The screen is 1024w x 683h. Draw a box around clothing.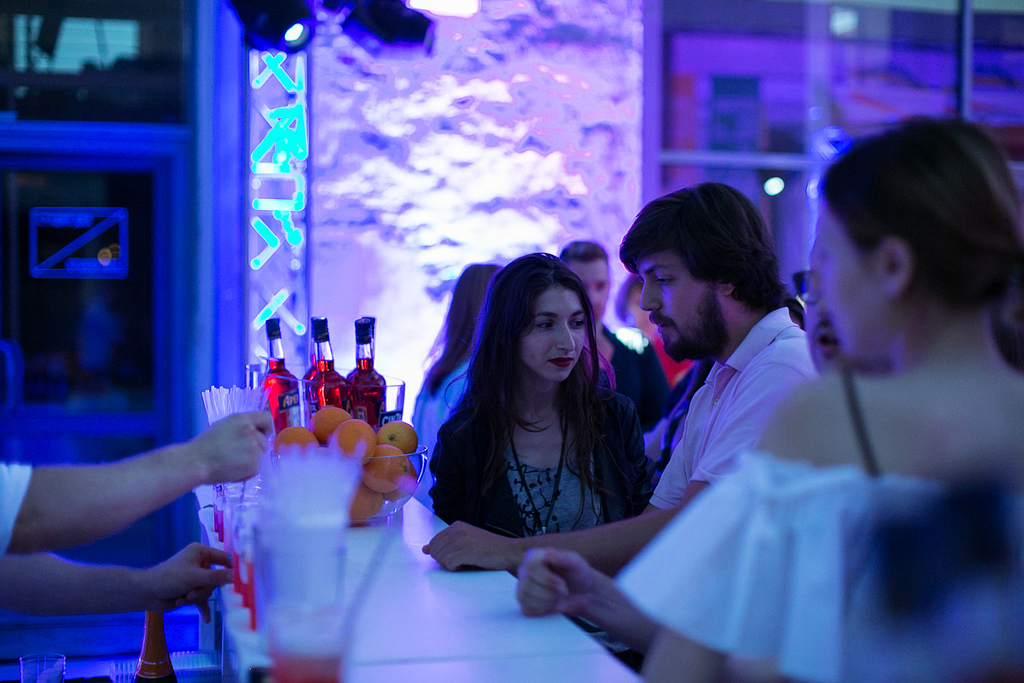
region(652, 299, 810, 511).
